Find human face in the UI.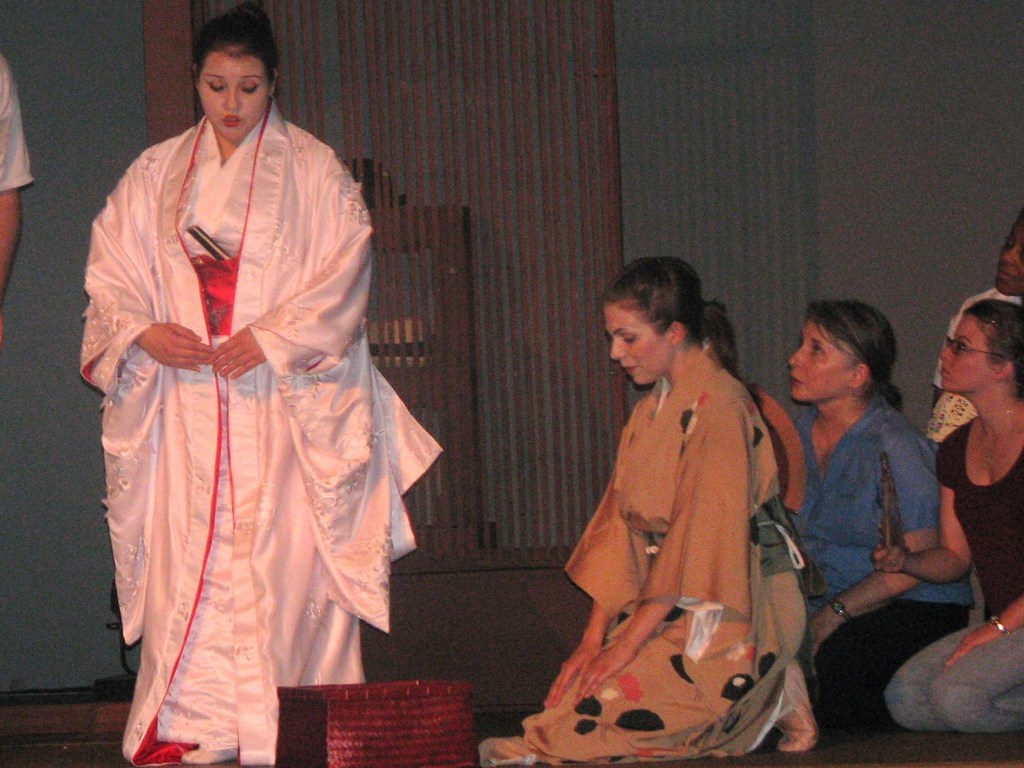
UI element at BBox(198, 49, 278, 140).
